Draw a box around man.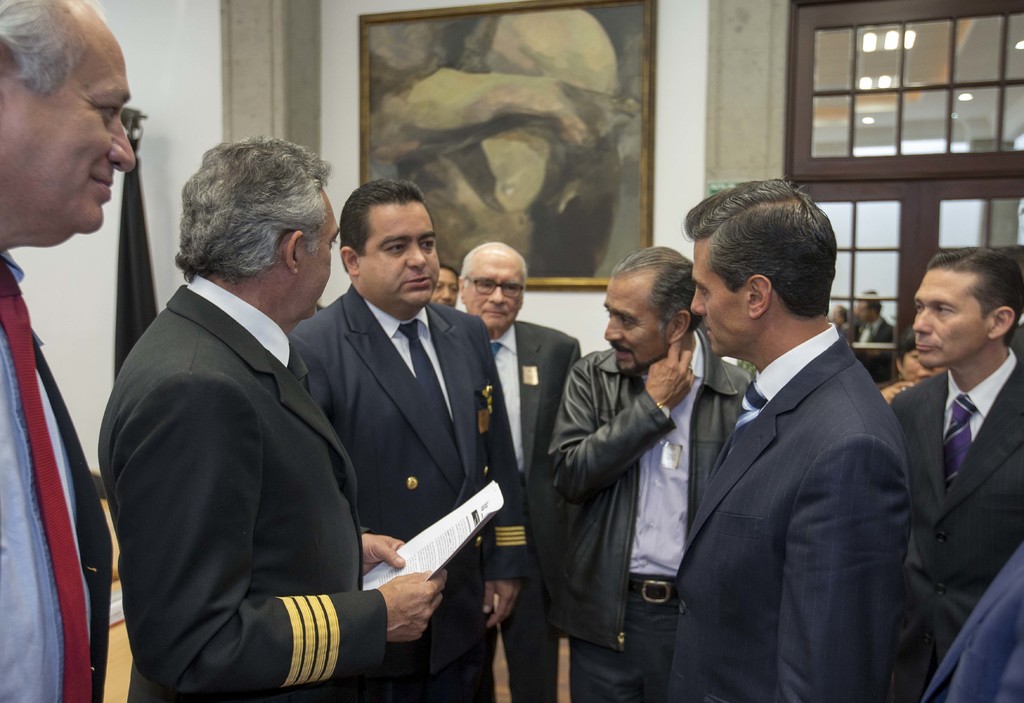
l=834, t=300, r=858, b=340.
